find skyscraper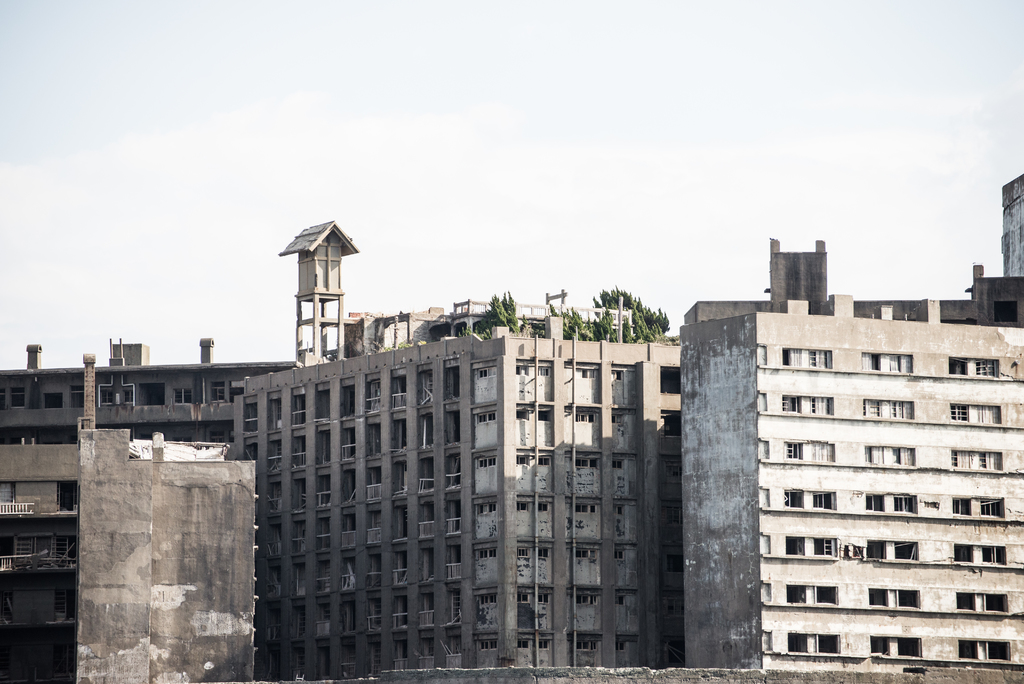
181,286,713,652
